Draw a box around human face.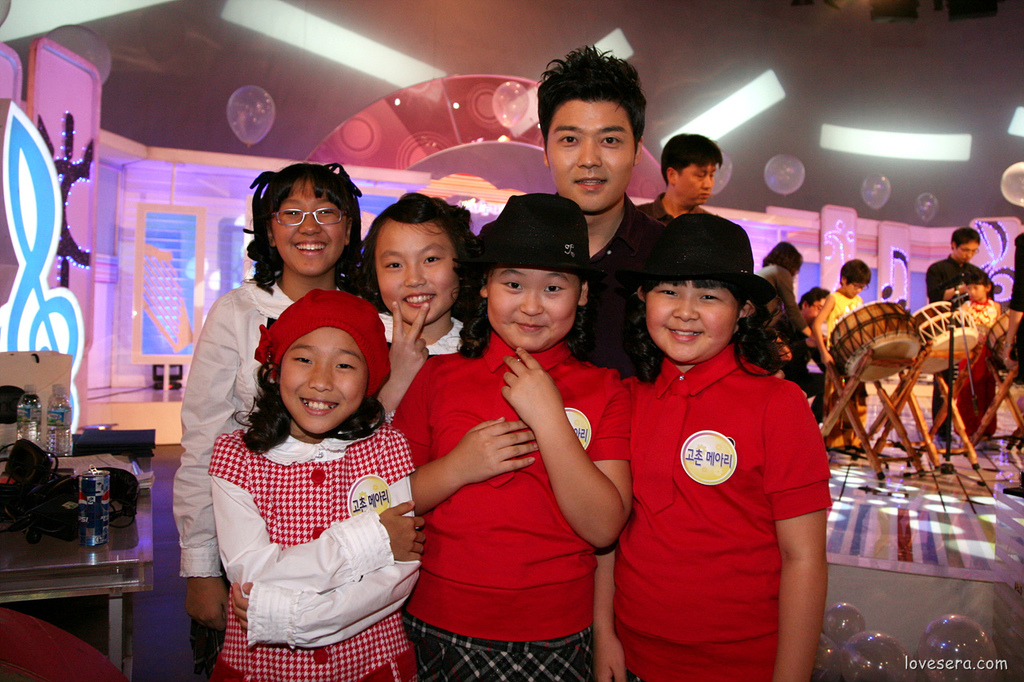
[x1=956, y1=236, x2=982, y2=267].
